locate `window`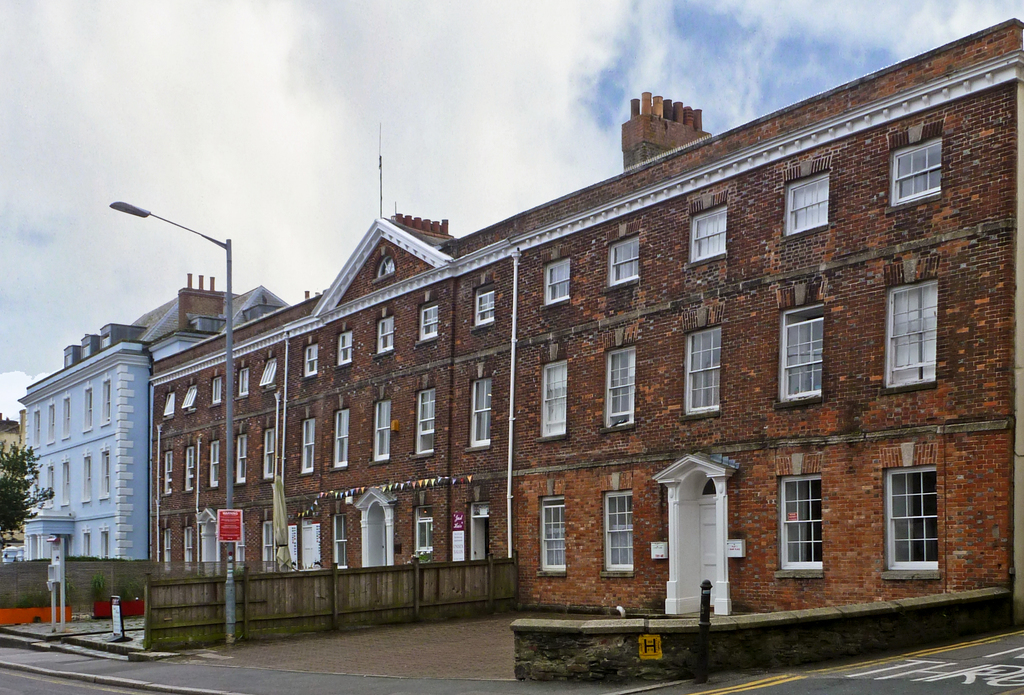
<bbox>883, 462, 936, 570</bbox>
